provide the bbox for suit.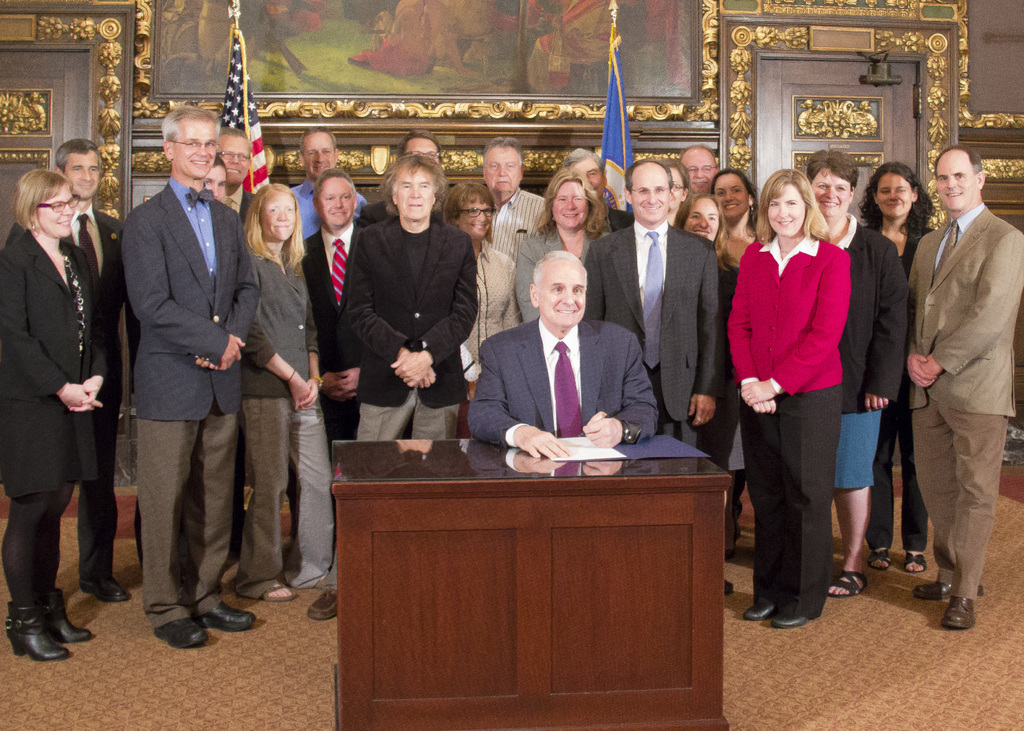
x1=582, y1=221, x2=727, y2=451.
